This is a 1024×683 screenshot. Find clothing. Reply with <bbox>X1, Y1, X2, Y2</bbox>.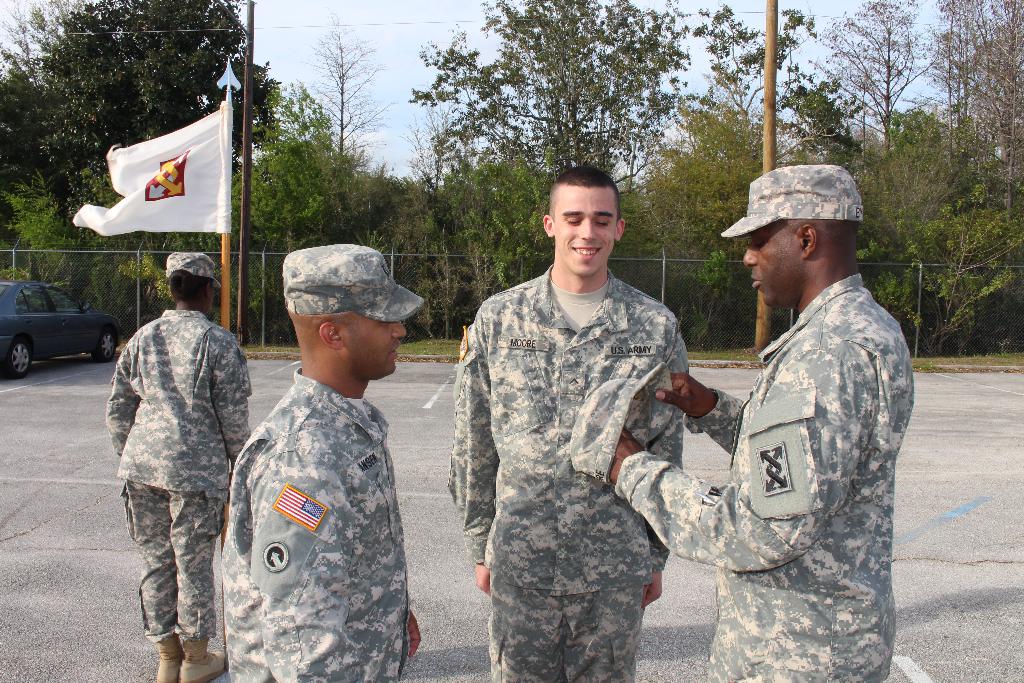
<bbox>436, 276, 694, 682</bbox>.
